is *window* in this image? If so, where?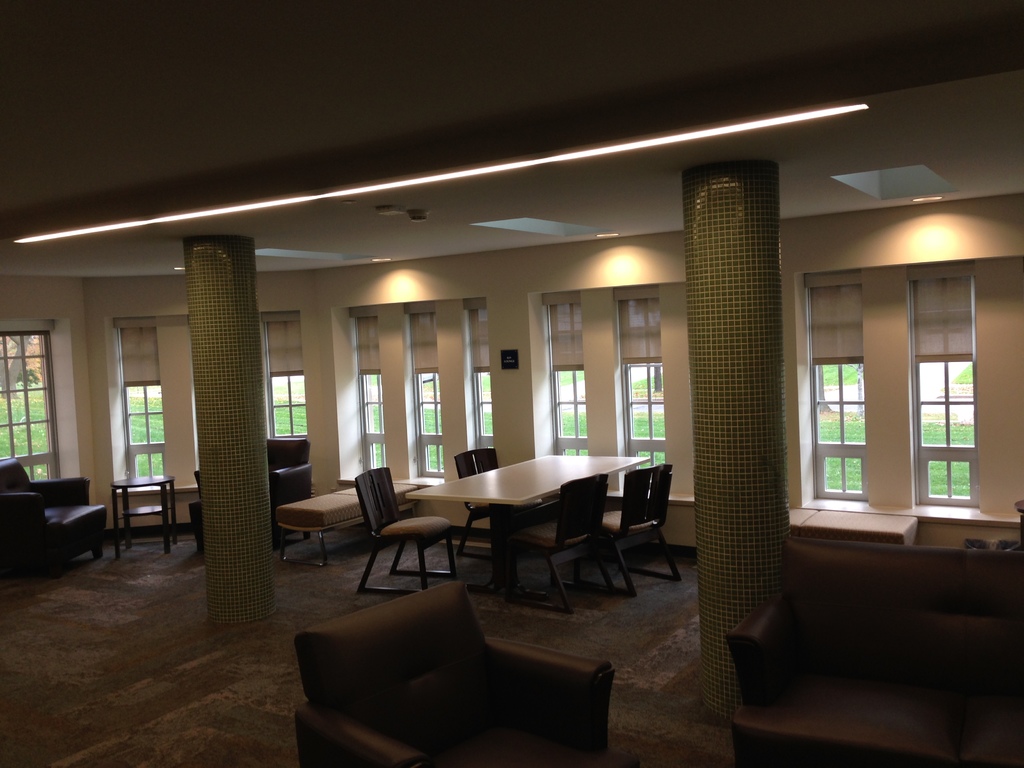
Yes, at box=[121, 322, 161, 483].
